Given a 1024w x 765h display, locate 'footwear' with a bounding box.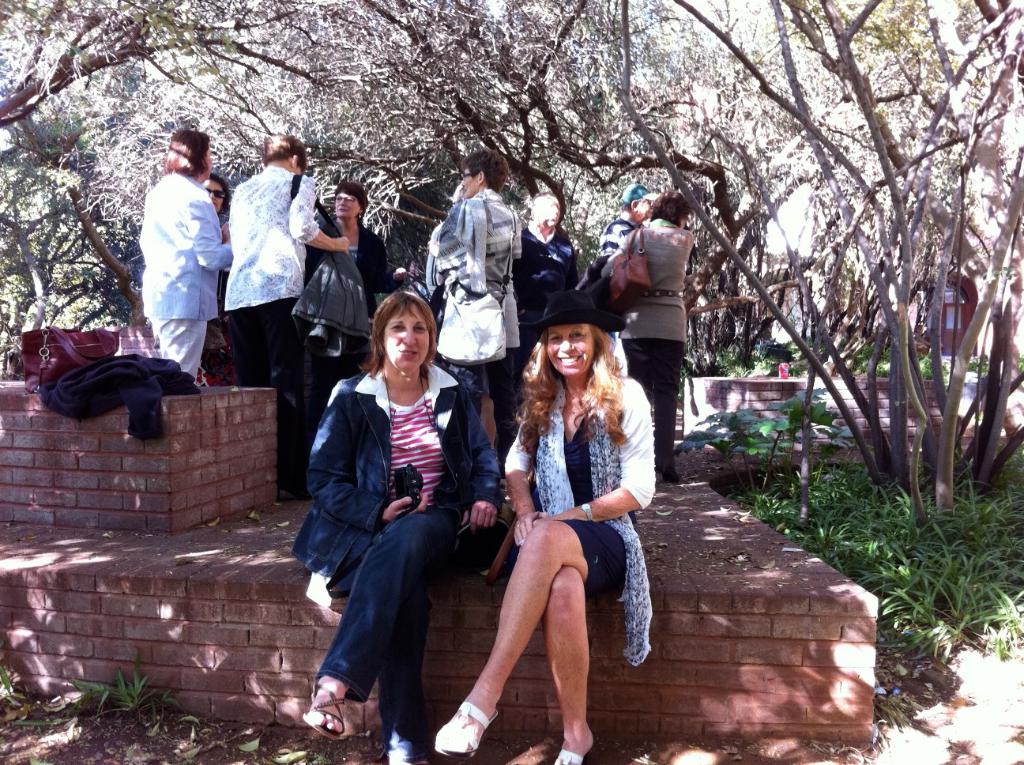
Located: 432:699:499:760.
